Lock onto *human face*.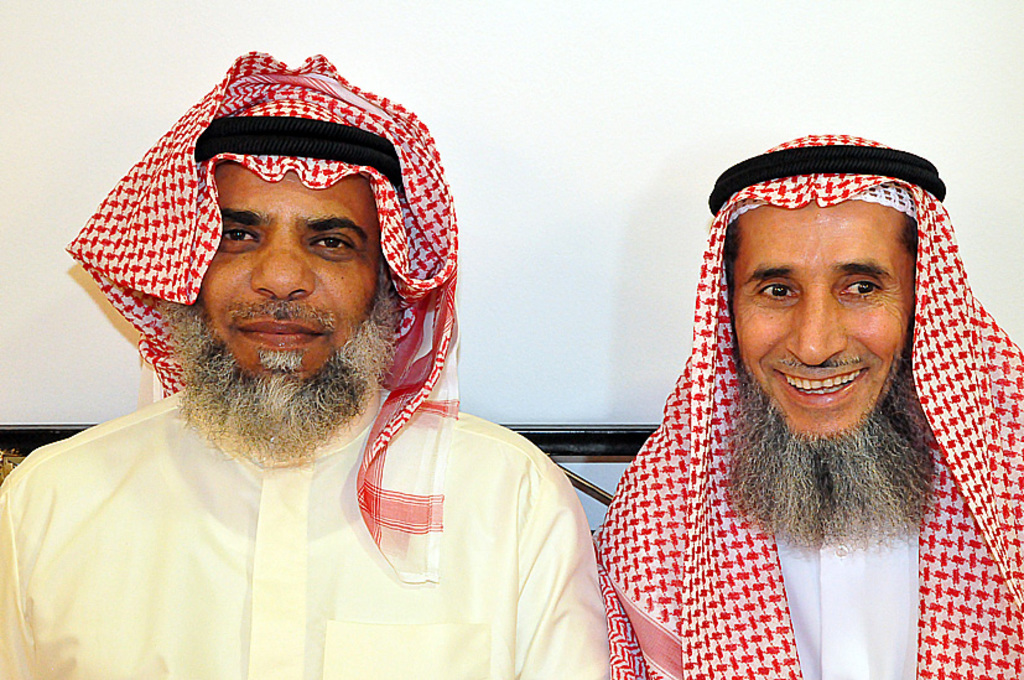
Locked: locate(733, 197, 915, 436).
